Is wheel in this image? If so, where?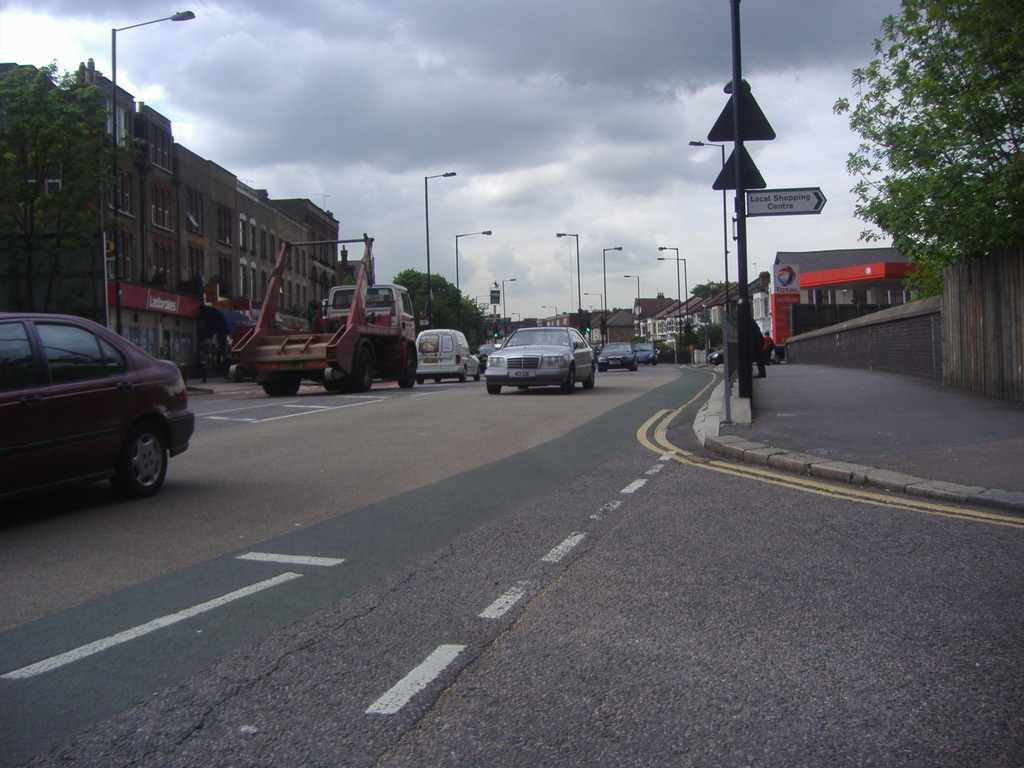
Yes, at 488:383:501:392.
